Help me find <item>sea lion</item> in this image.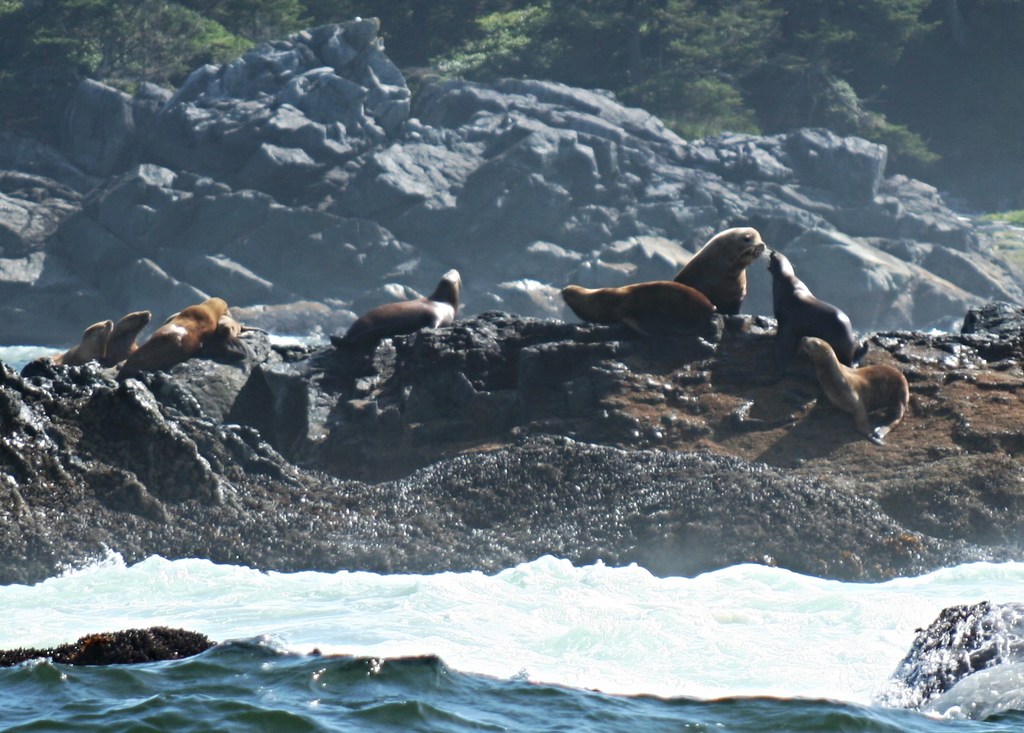
Found it: region(45, 323, 118, 364).
